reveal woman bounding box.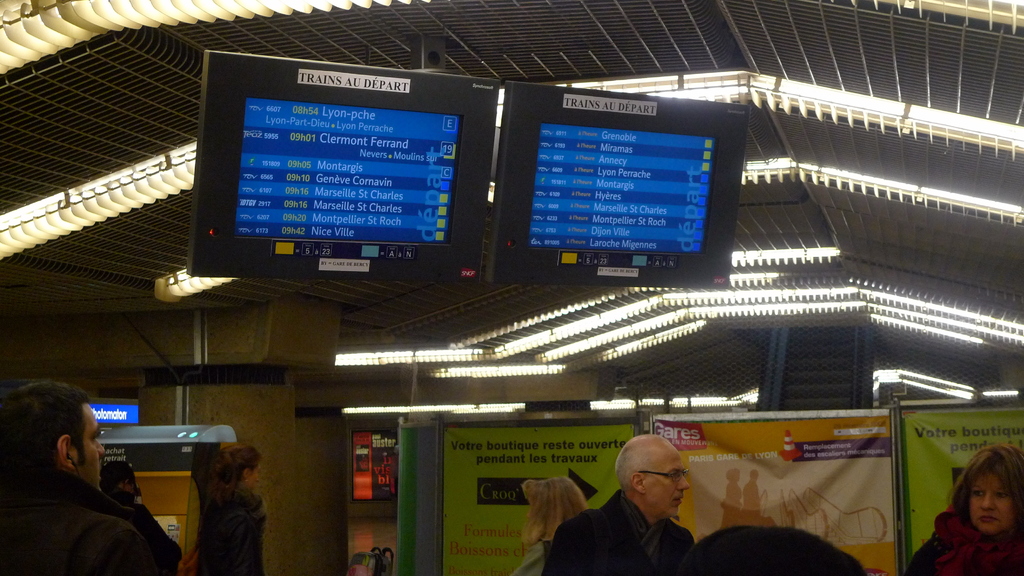
Revealed: box=[510, 474, 589, 575].
